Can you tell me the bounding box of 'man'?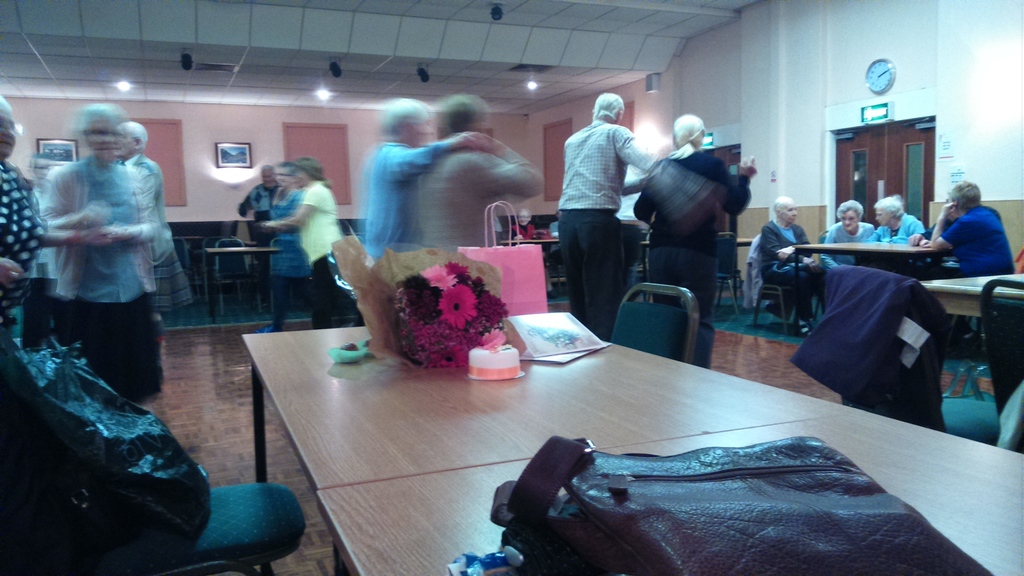
<box>238,165,278,222</box>.
